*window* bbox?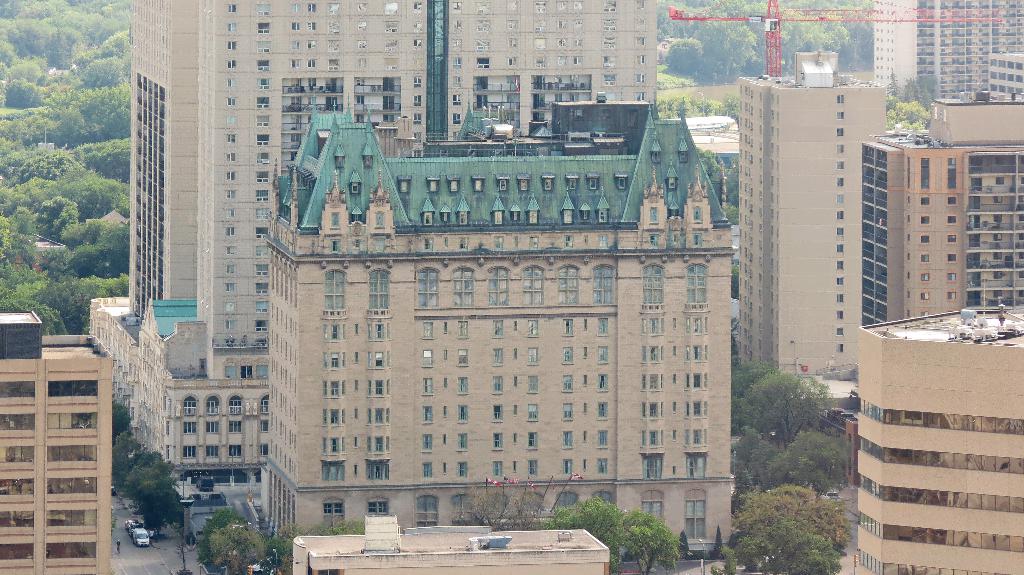
636,314,665,334
